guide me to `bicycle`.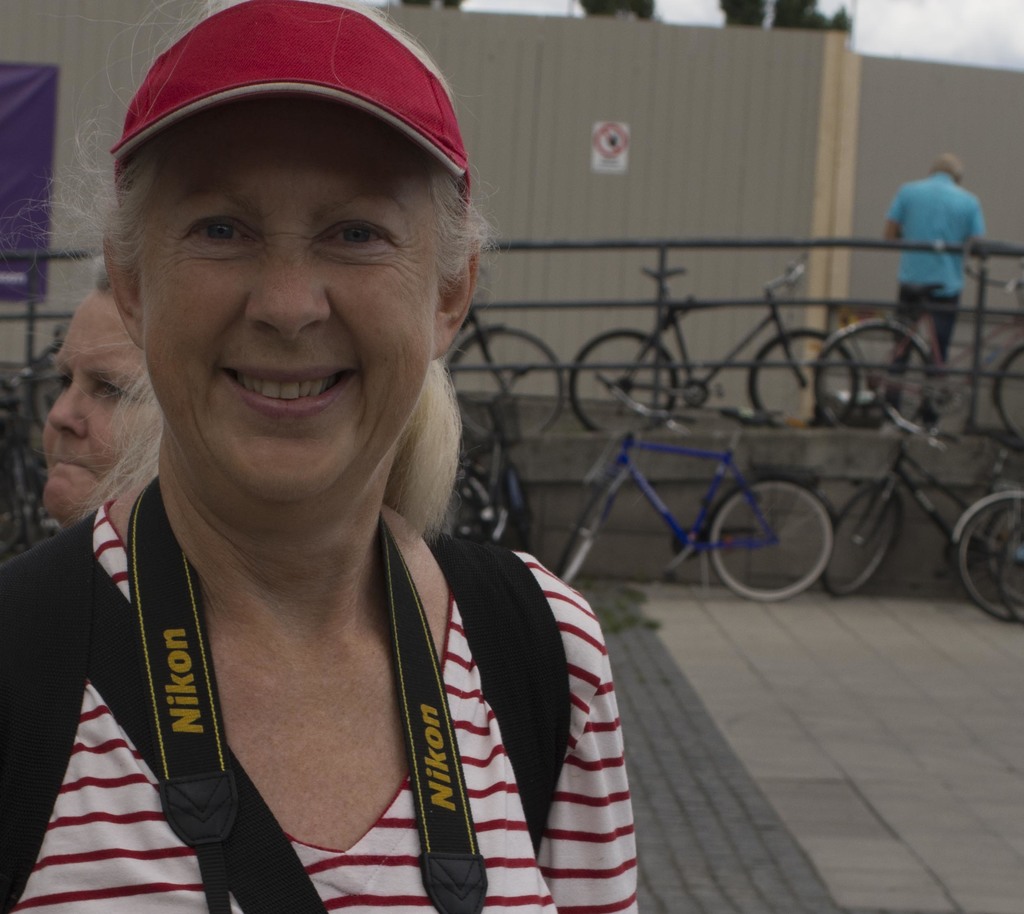
Guidance: bbox=[569, 249, 861, 432].
